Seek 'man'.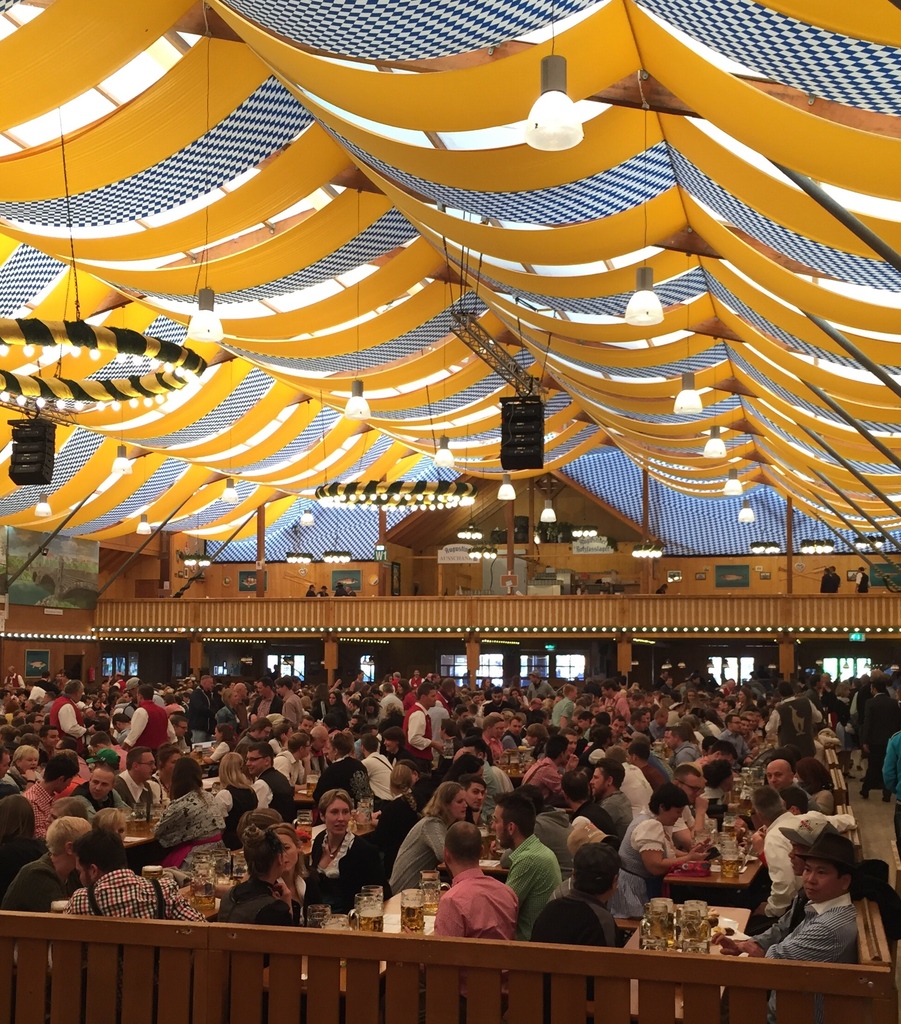
x1=589, y1=760, x2=629, y2=841.
